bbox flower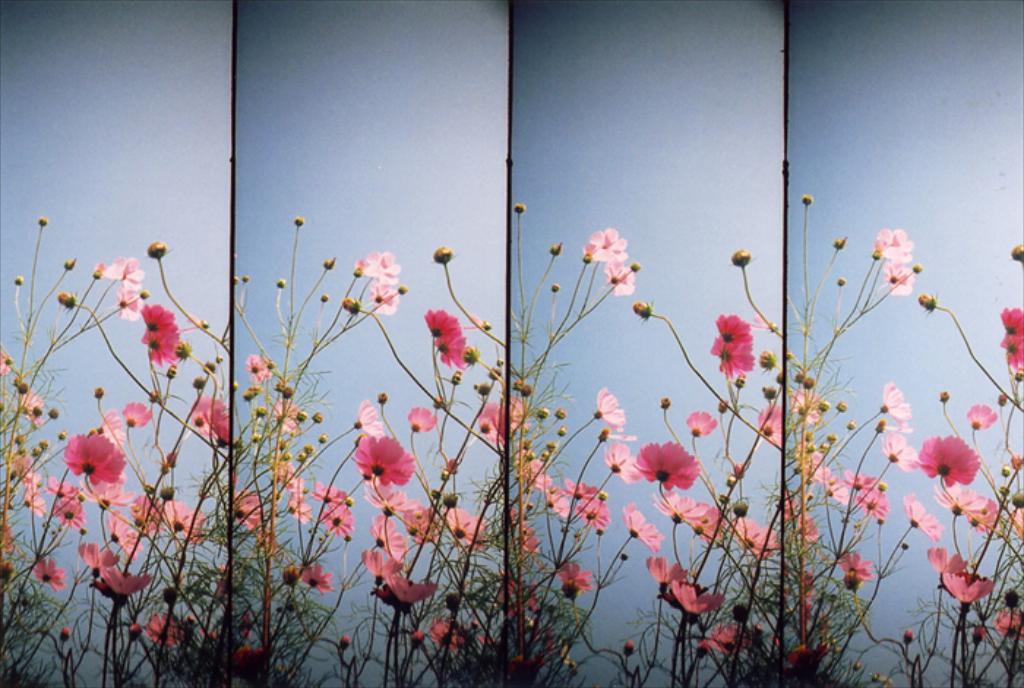
{"left": 483, "top": 318, "right": 497, "bottom": 335}
